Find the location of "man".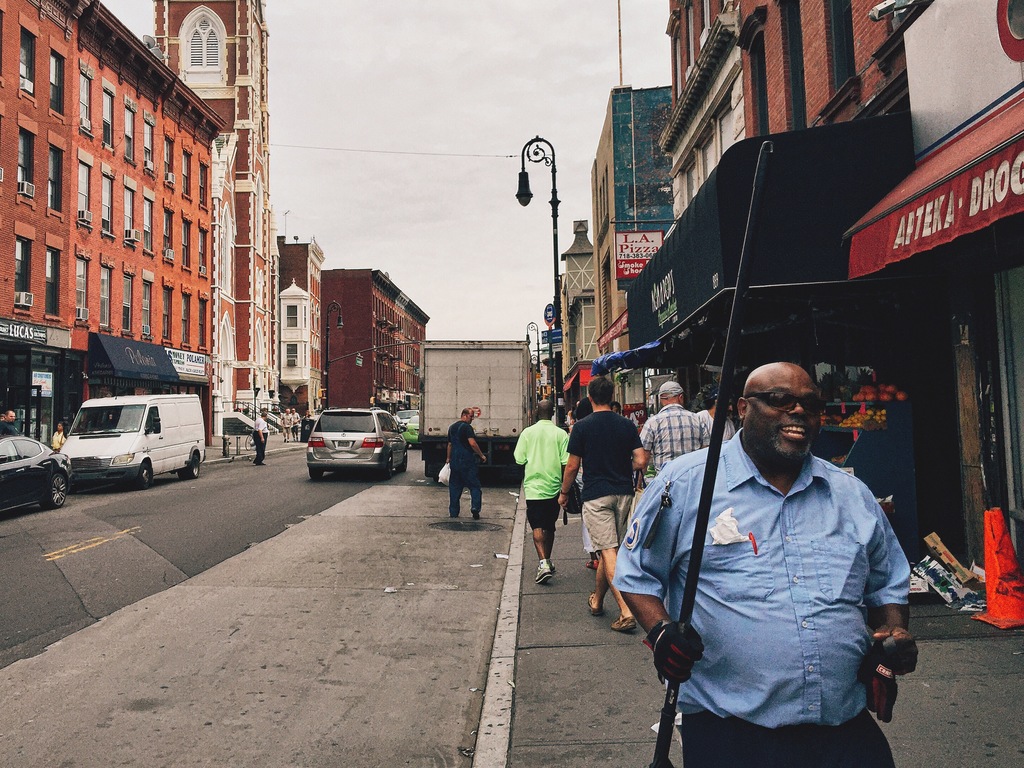
Location: l=559, t=367, r=652, b=632.
